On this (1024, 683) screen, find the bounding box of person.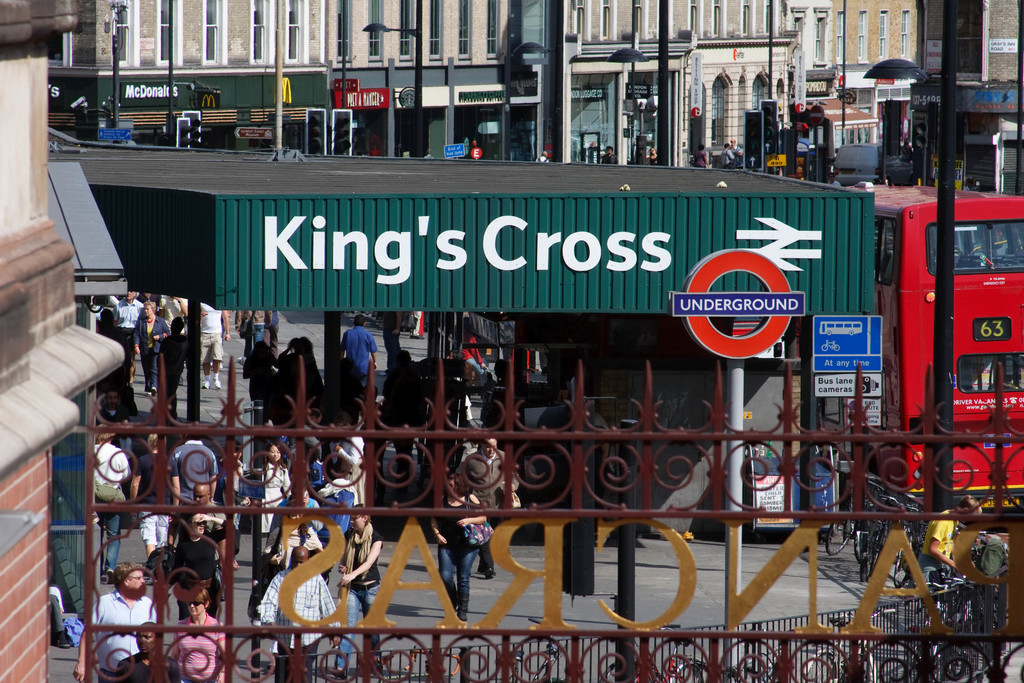
Bounding box: 71,567,162,682.
